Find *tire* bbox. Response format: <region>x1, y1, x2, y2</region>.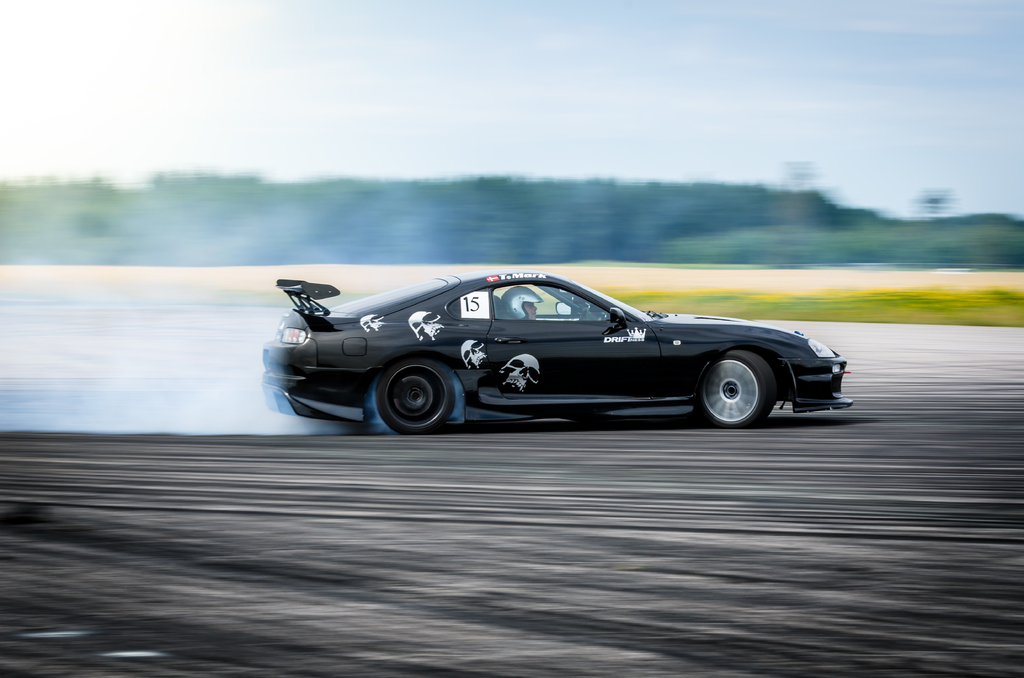
<region>684, 341, 787, 429</region>.
